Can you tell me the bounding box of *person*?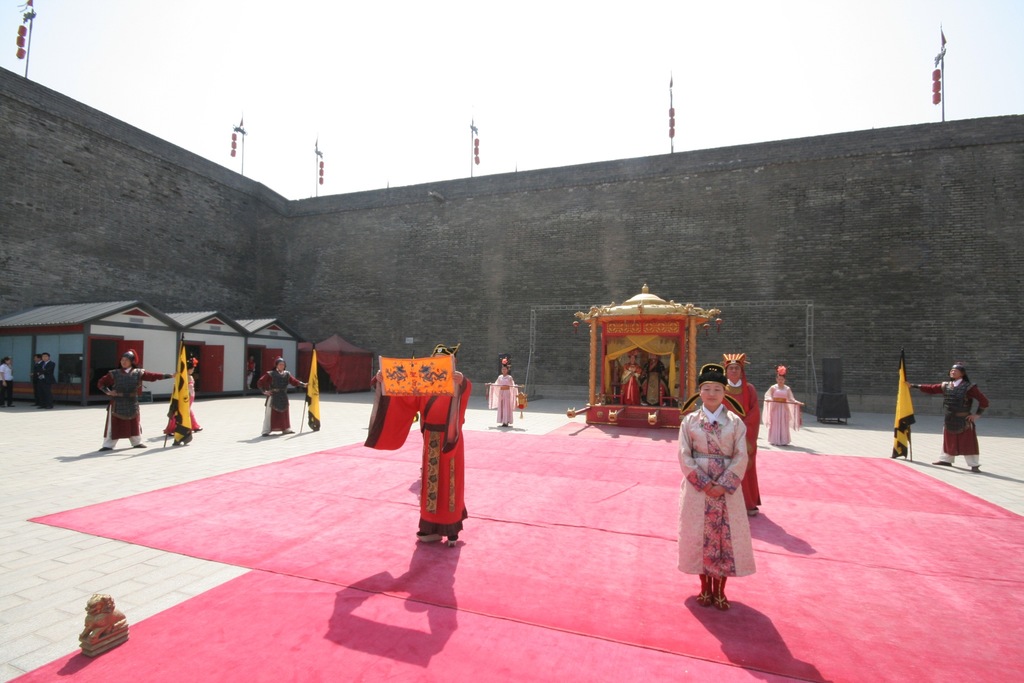
detection(484, 357, 519, 427).
